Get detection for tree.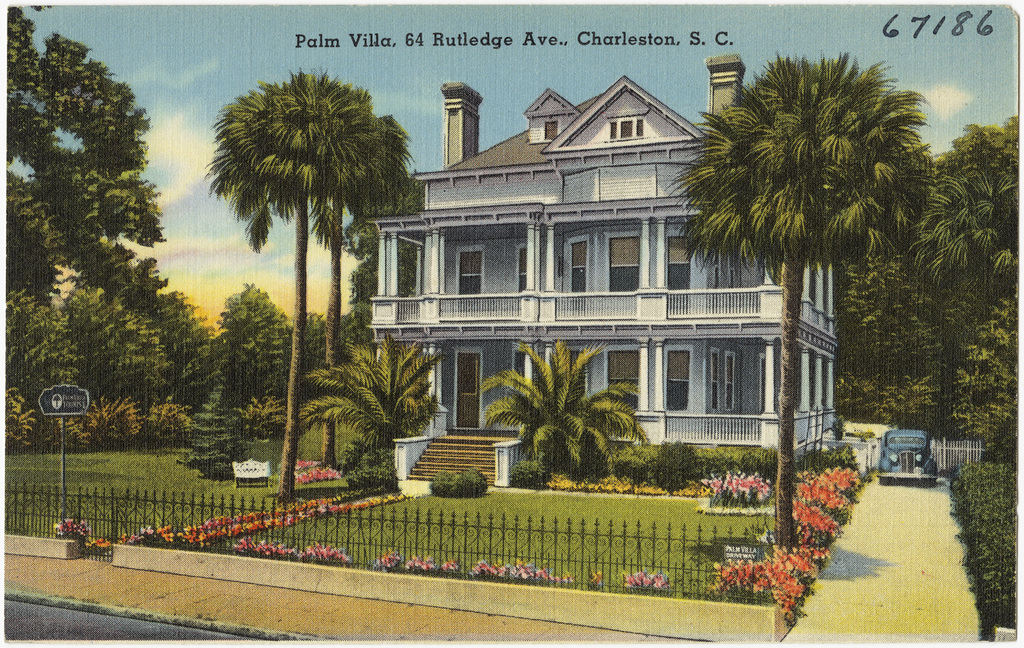
Detection: Rect(662, 49, 935, 555).
